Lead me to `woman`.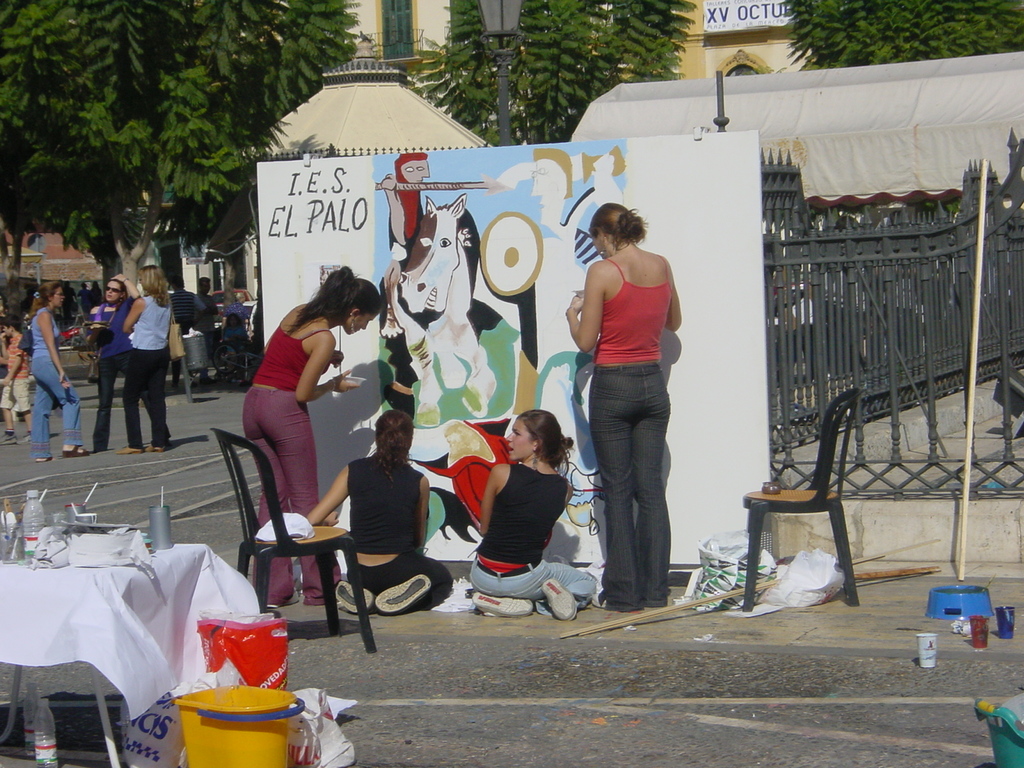
Lead to crop(305, 404, 451, 616).
